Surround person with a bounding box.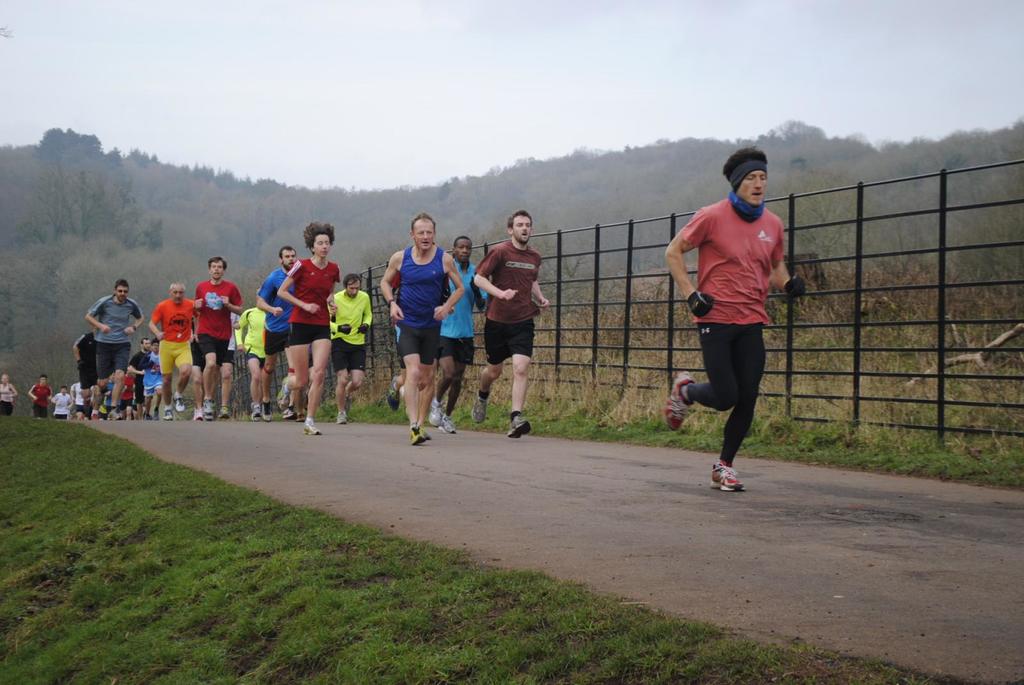
(x1=473, y1=212, x2=548, y2=441).
